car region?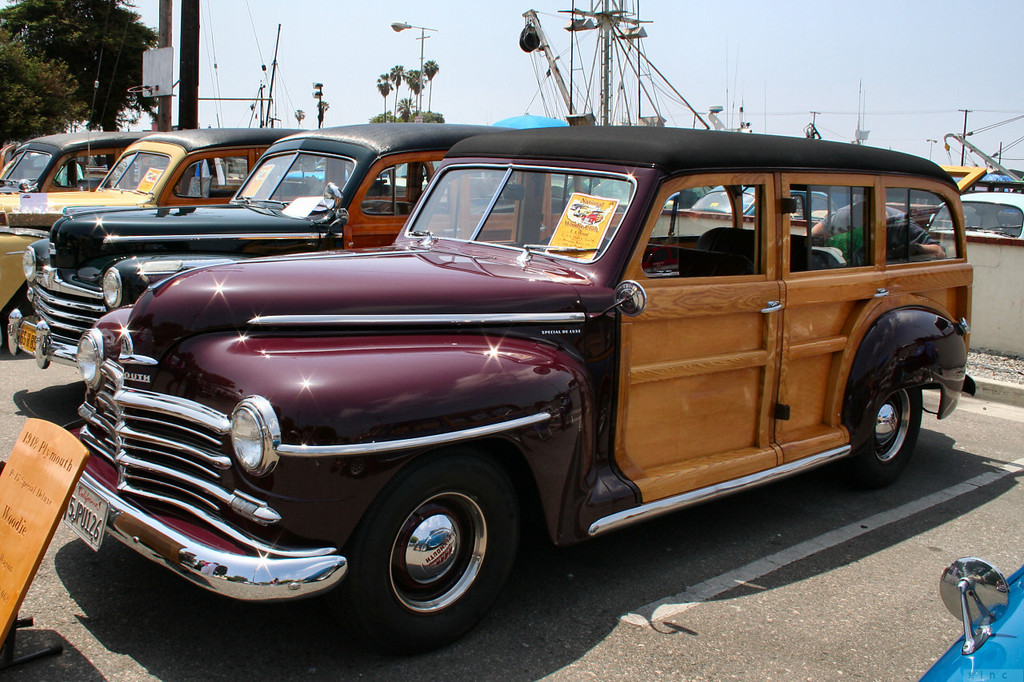
Rect(0, 130, 164, 193)
